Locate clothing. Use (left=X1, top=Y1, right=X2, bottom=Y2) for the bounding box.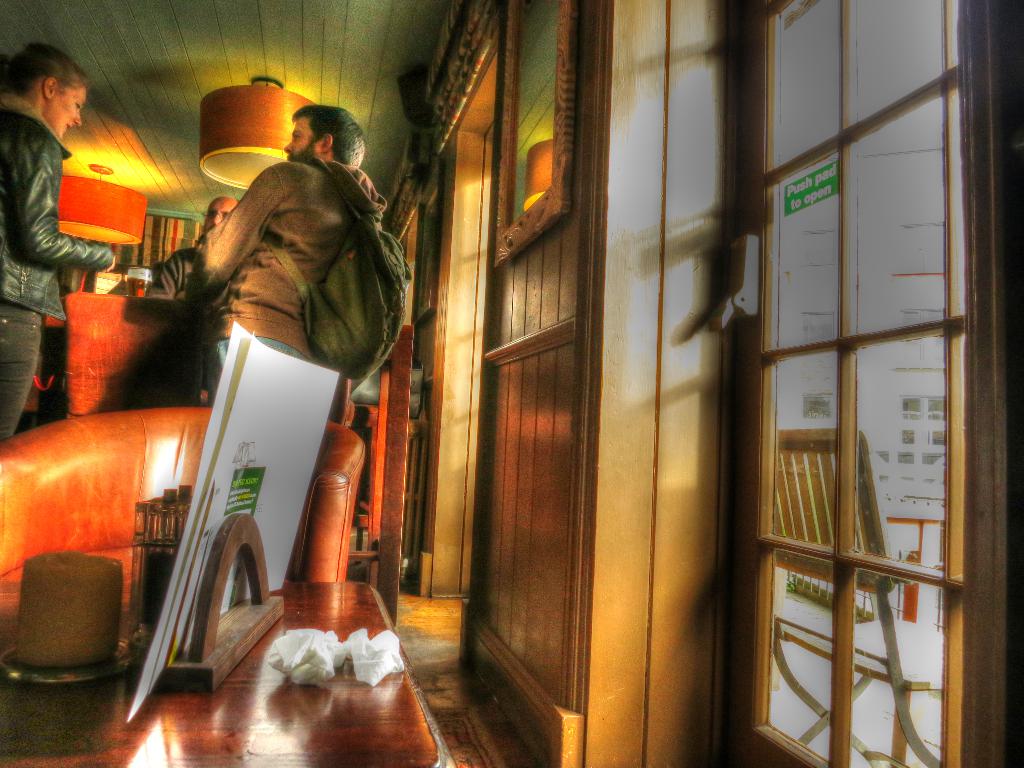
(left=0, top=92, right=118, bottom=456).
